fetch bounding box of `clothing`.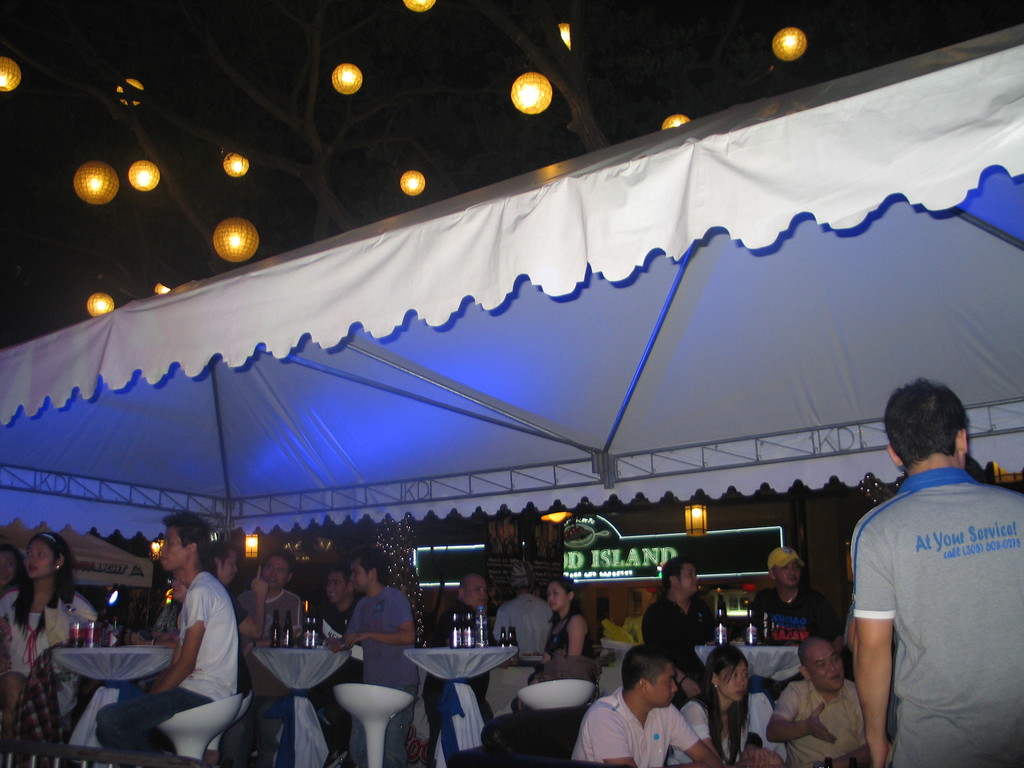
Bbox: l=0, t=590, r=100, b=737.
